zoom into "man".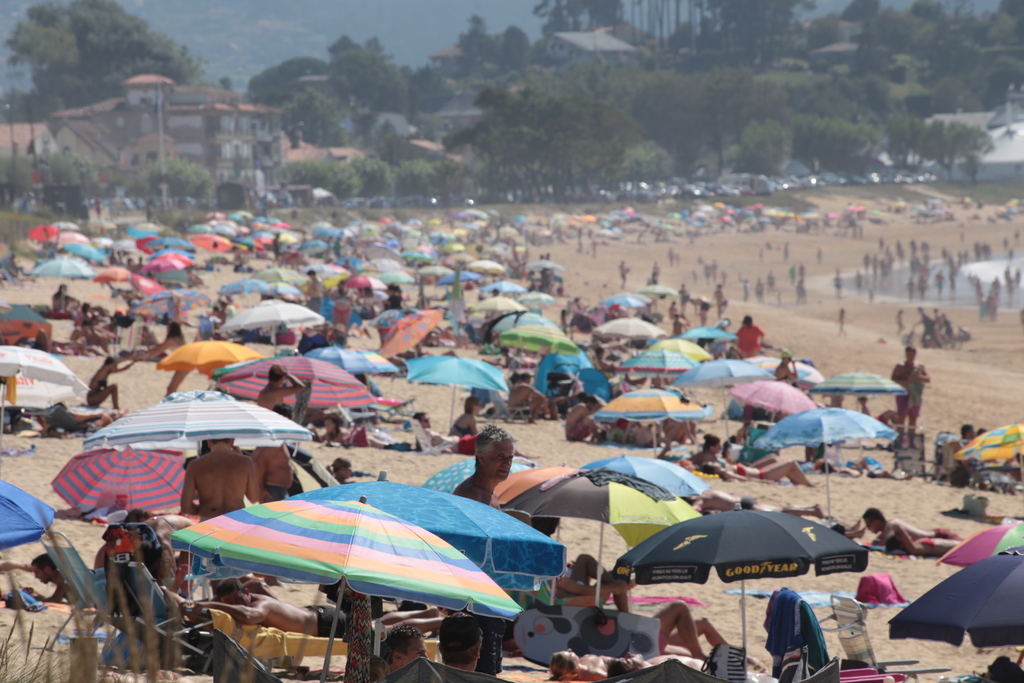
Zoom target: 890 344 931 446.
